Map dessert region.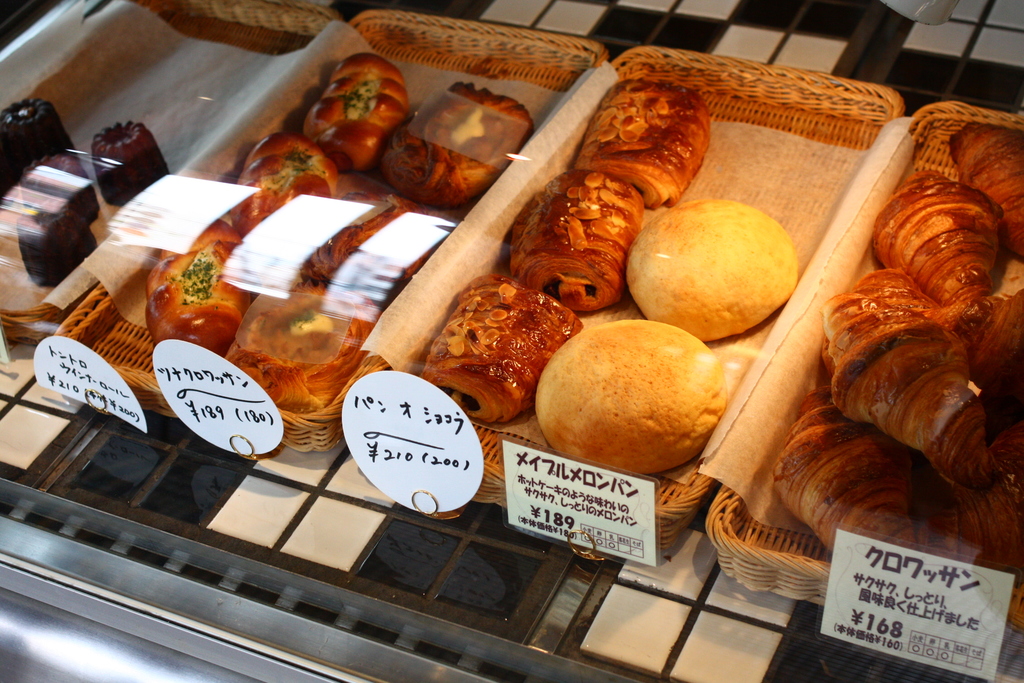
Mapped to (x1=300, y1=53, x2=403, y2=165).
